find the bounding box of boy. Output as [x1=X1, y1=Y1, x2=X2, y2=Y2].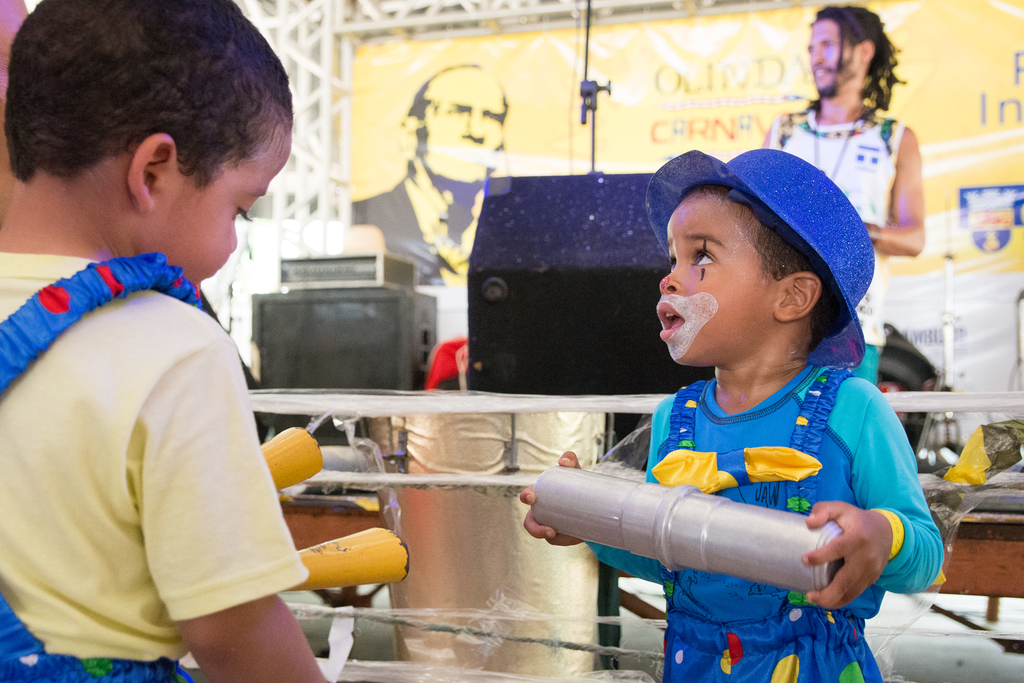
[x1=0, y1=0, x2=339, y2=682].
